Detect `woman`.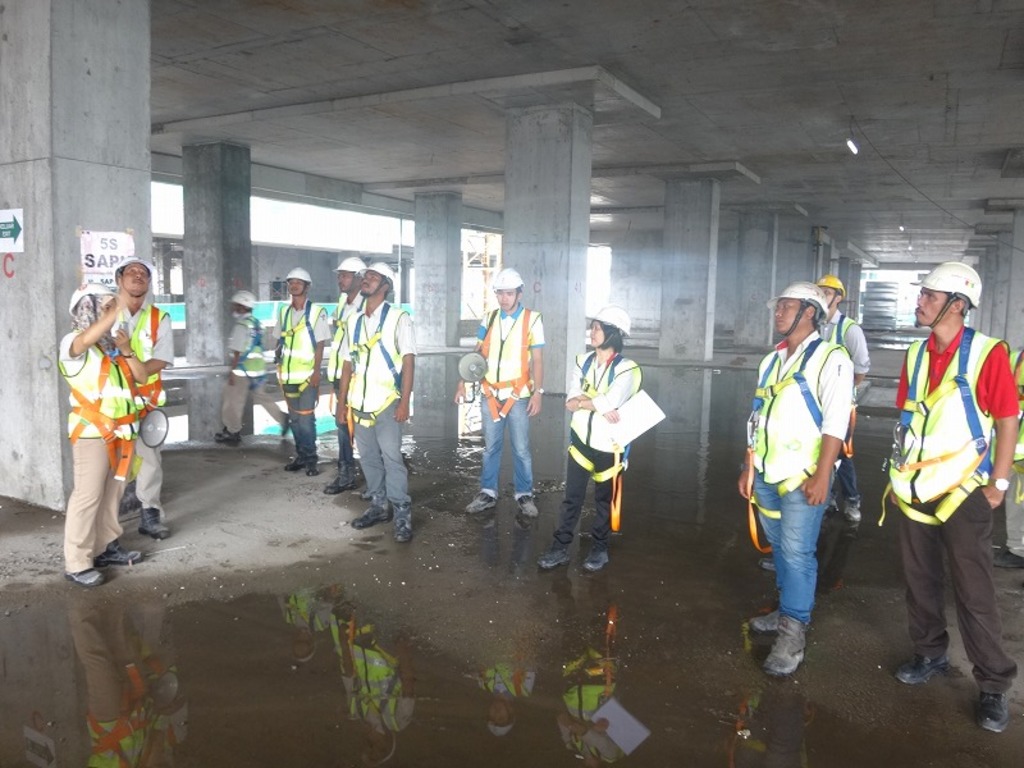
Detected at bbox(562, 314, 657, 573).
